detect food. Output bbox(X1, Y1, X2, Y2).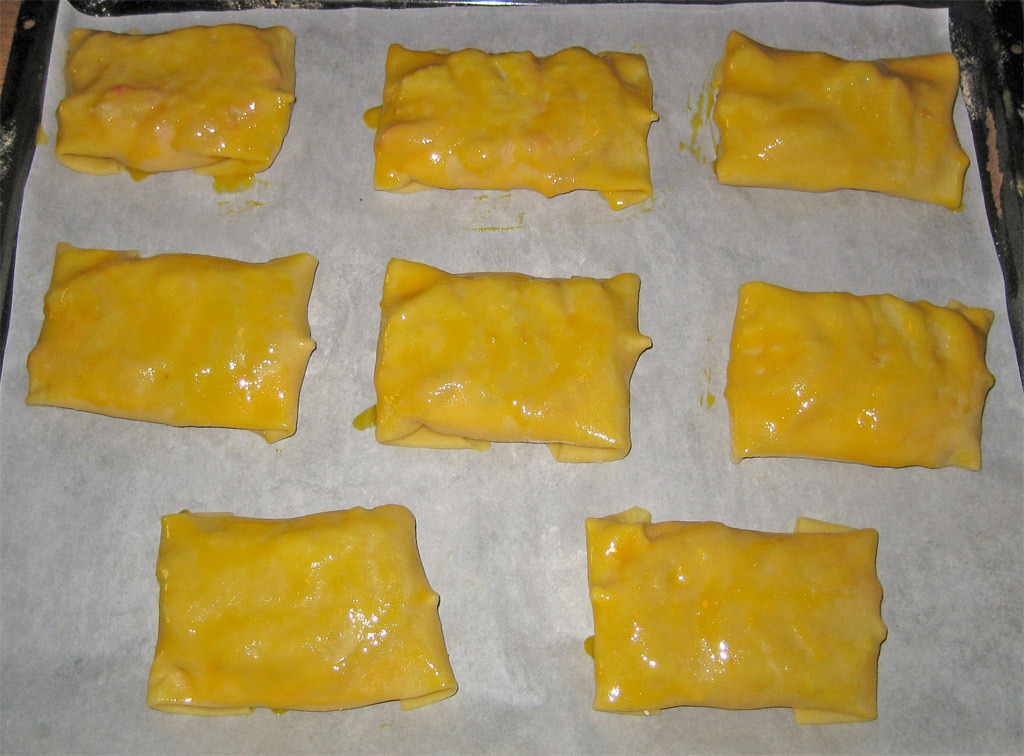
bbox(370, 41, 662, 211).
